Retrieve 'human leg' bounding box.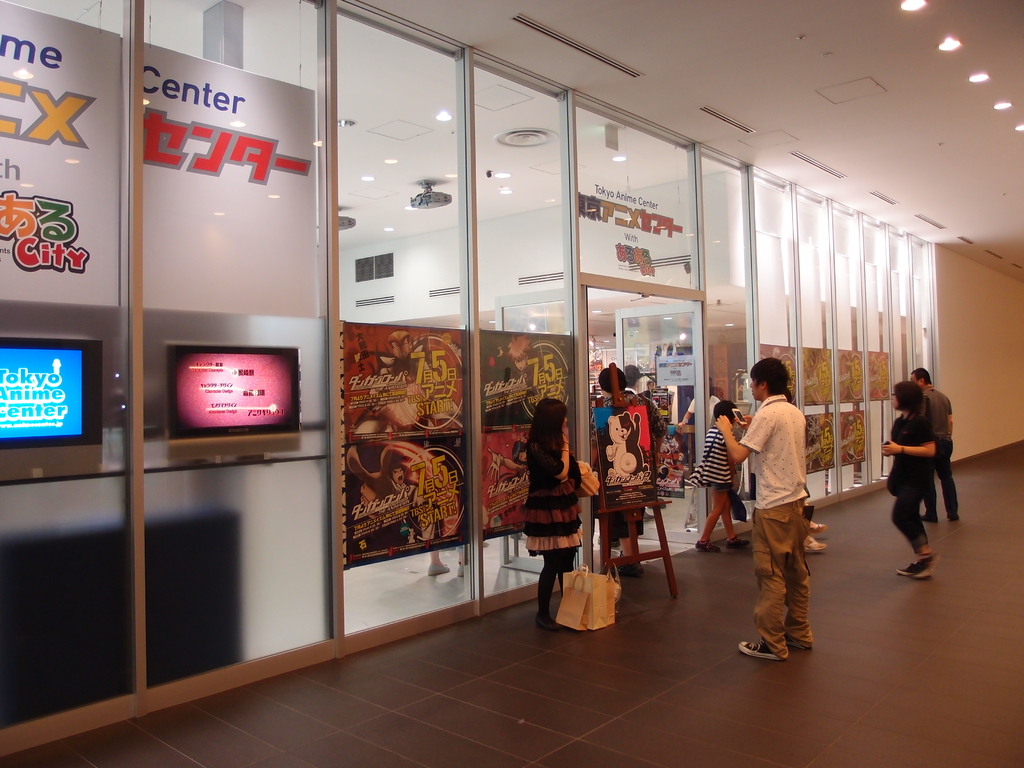
Bounding box: 536,555,566,627.
